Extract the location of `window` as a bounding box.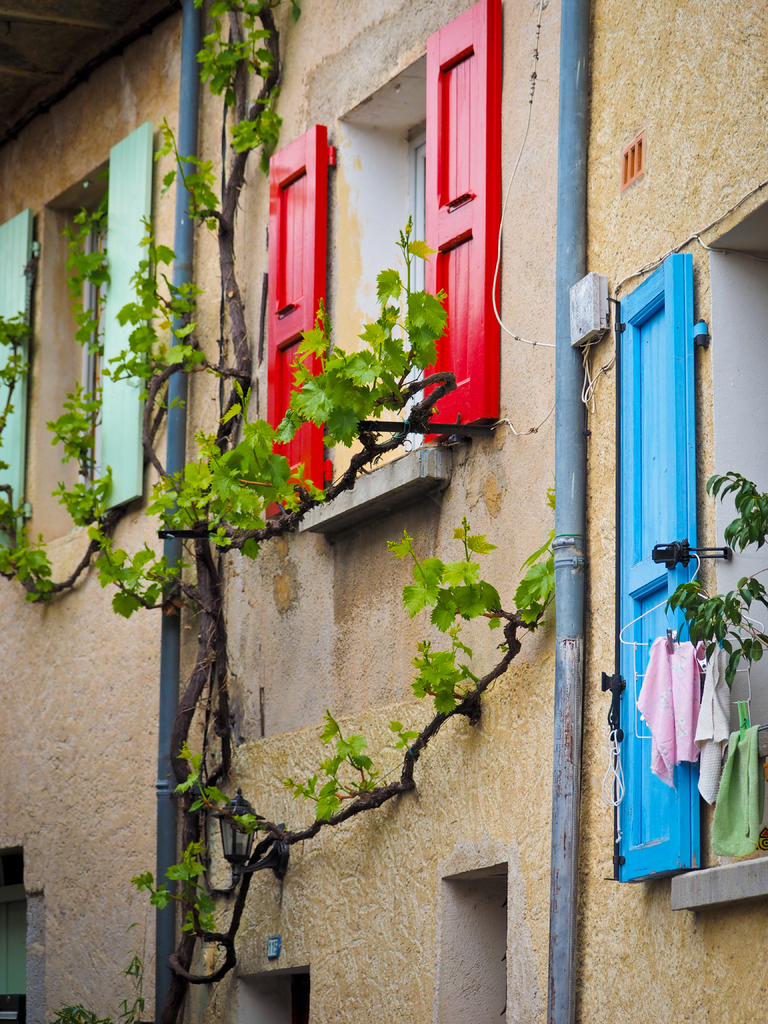
434, 866, 516, 1023.
